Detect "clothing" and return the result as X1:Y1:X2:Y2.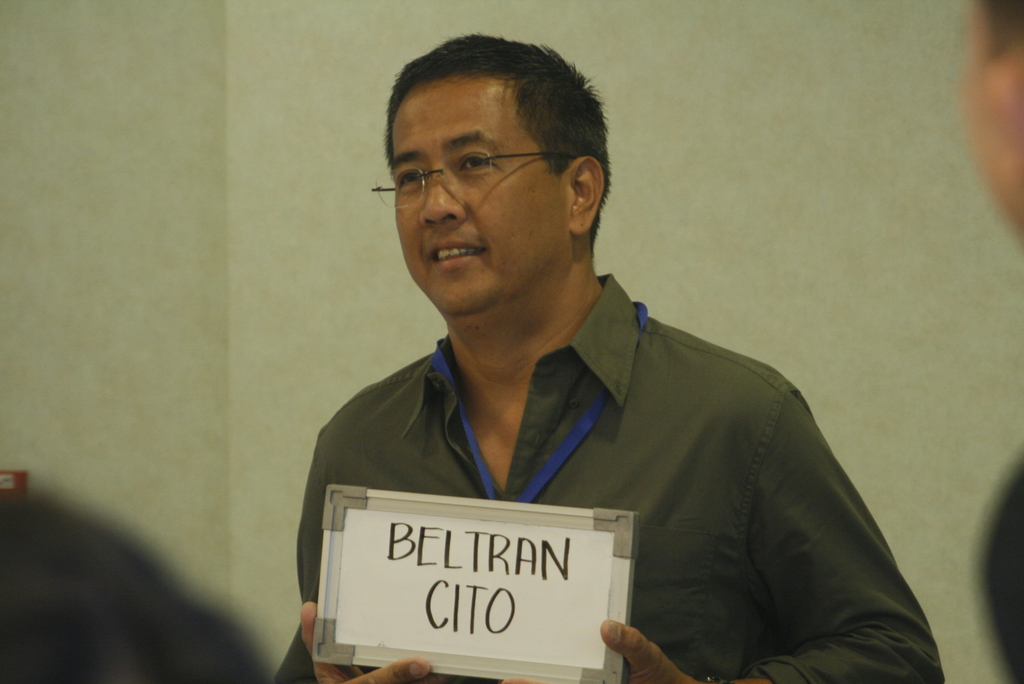
271:265:948:683.
